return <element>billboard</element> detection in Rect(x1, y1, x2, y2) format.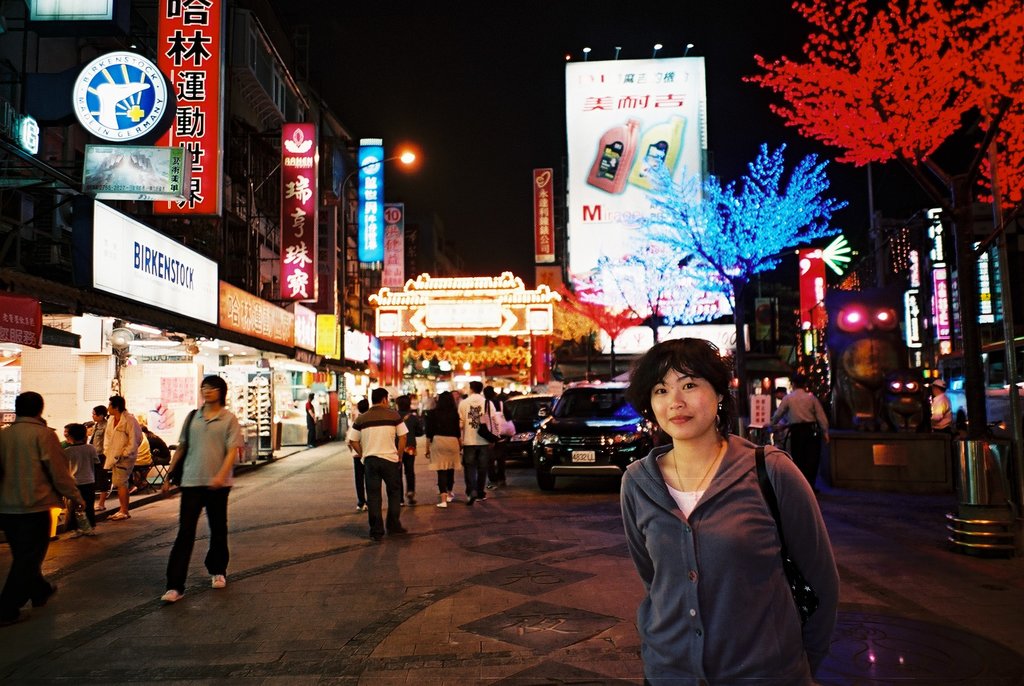
Rect(215, 282, 295, 352).
